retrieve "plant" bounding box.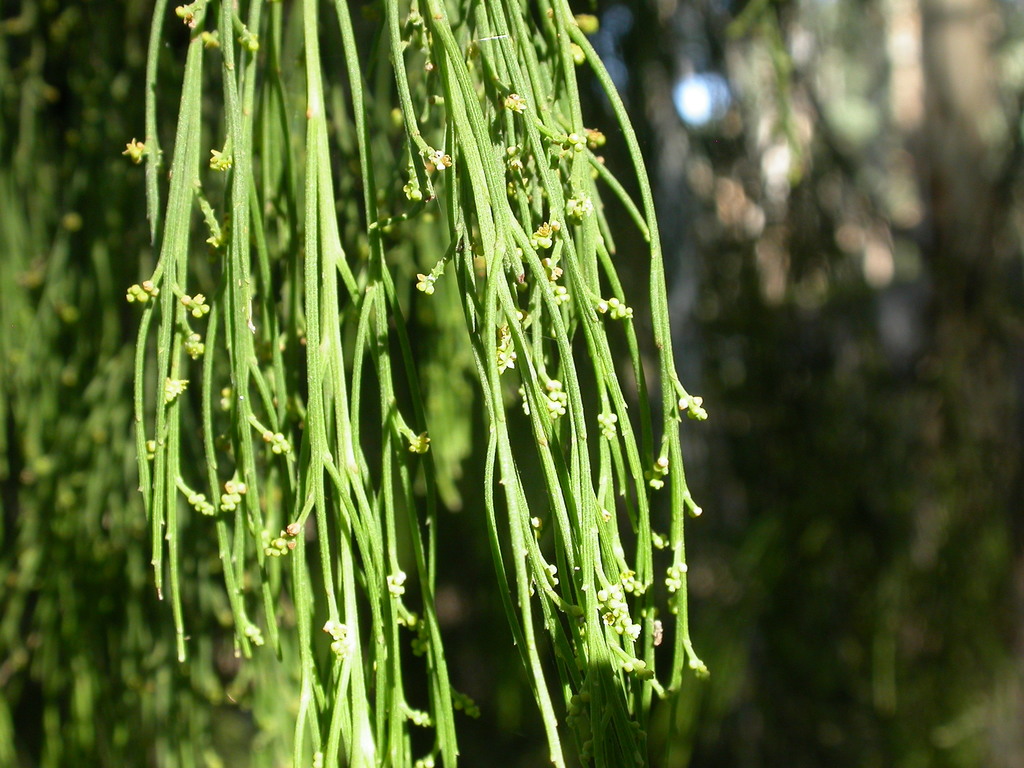
Bounding box: region(123, 0, 717, 767).
